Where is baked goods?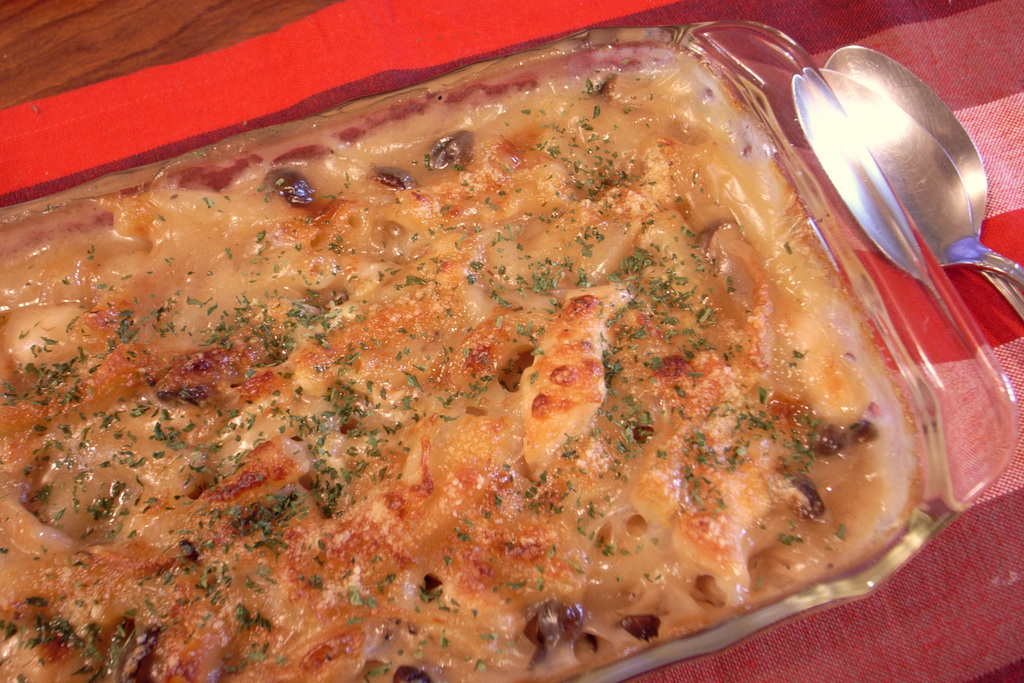
<box>0,33,927,682</box>.
